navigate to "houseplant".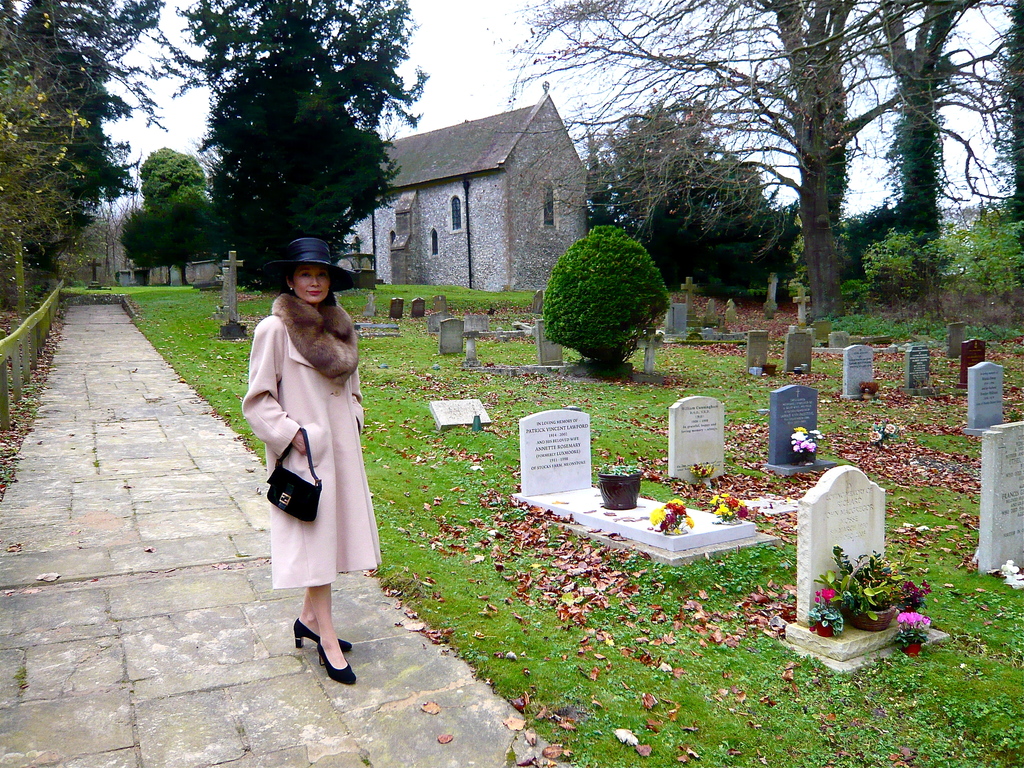
Navigation target: select_region(26, 285, 49, 311).
